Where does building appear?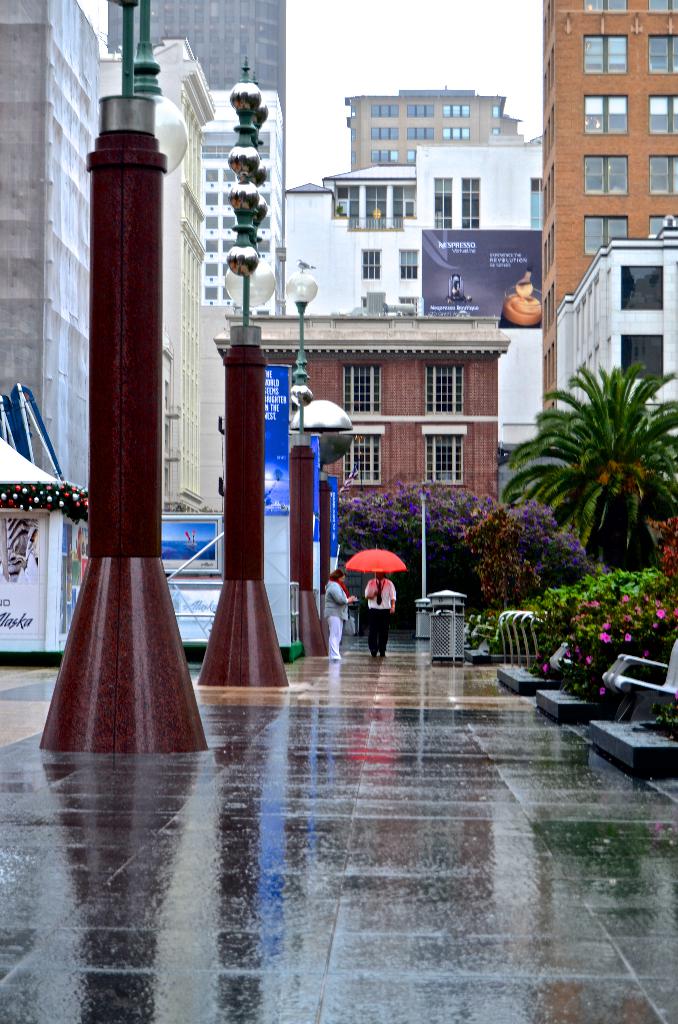
Appears at Rect(541, 0, 677, 413).
